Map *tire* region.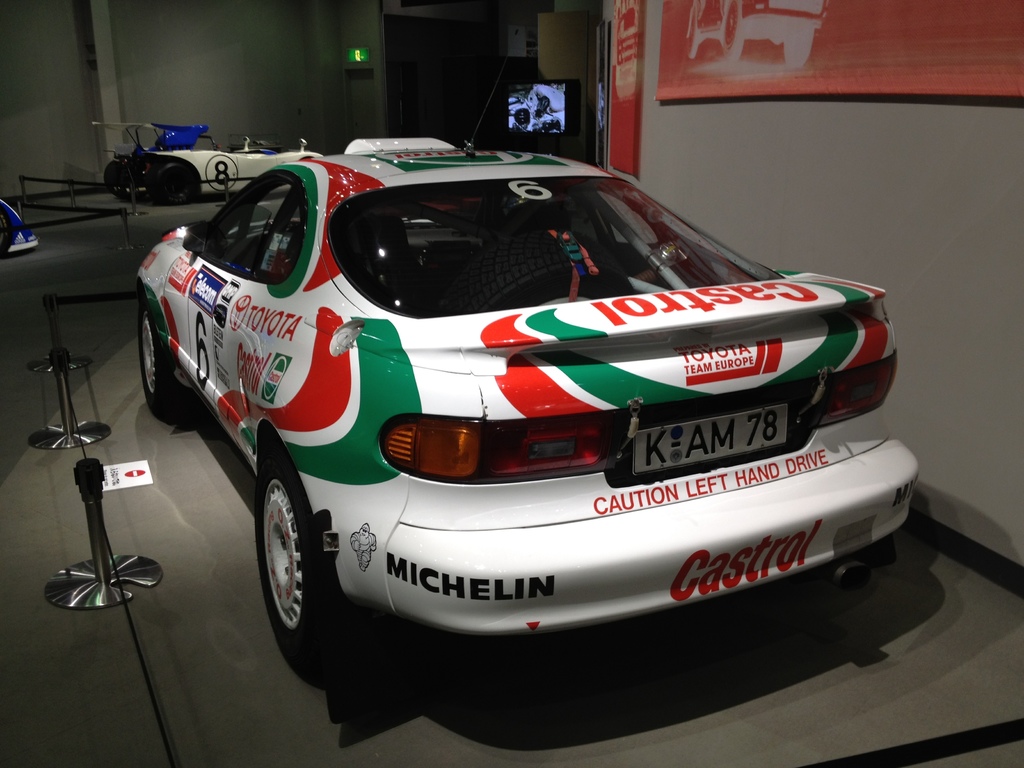
Mapped to detection(251, 450, 329, 681).
